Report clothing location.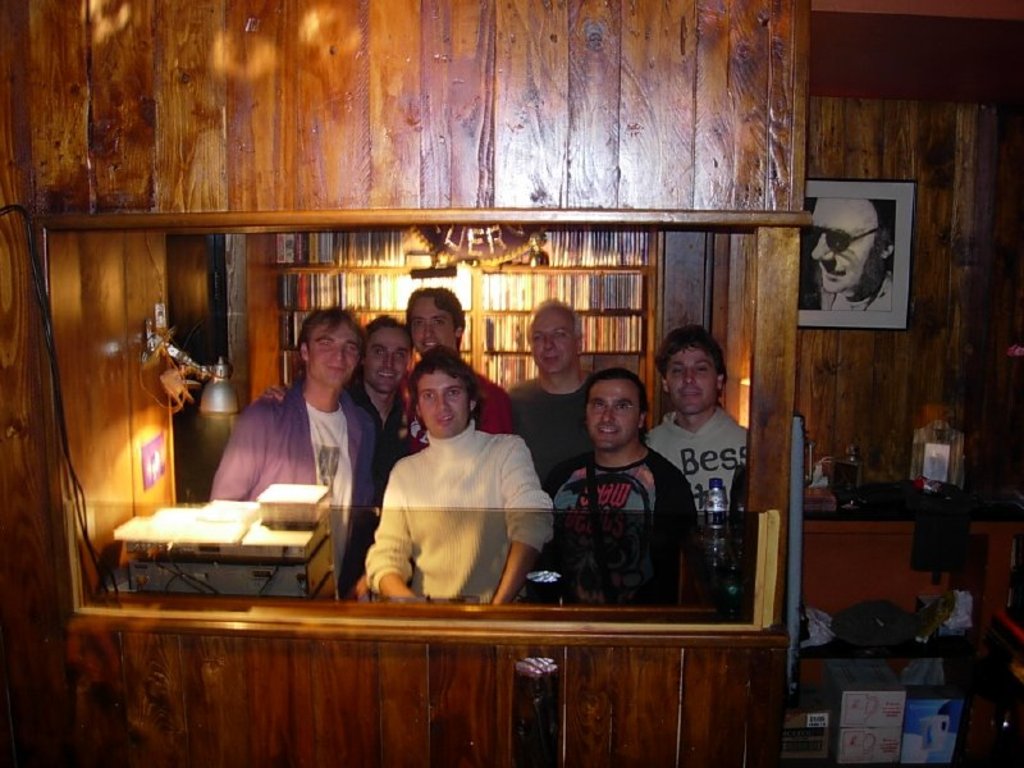
Report: left=206, top=374, right=384, bottom=538.
